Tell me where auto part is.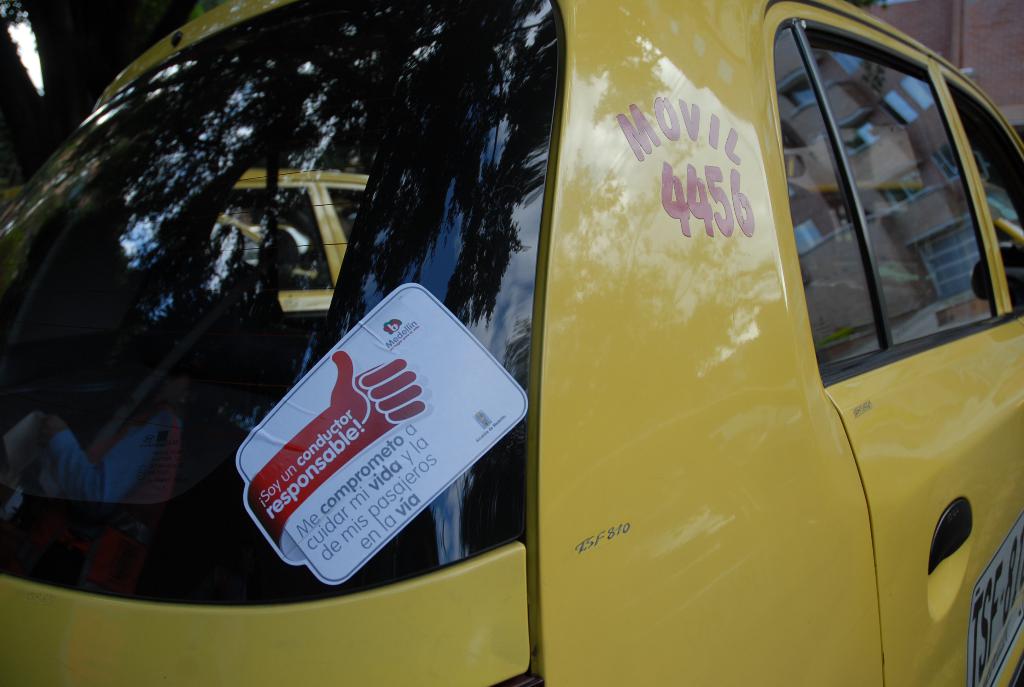
auto part is at (763, 0, 1023, 686).
